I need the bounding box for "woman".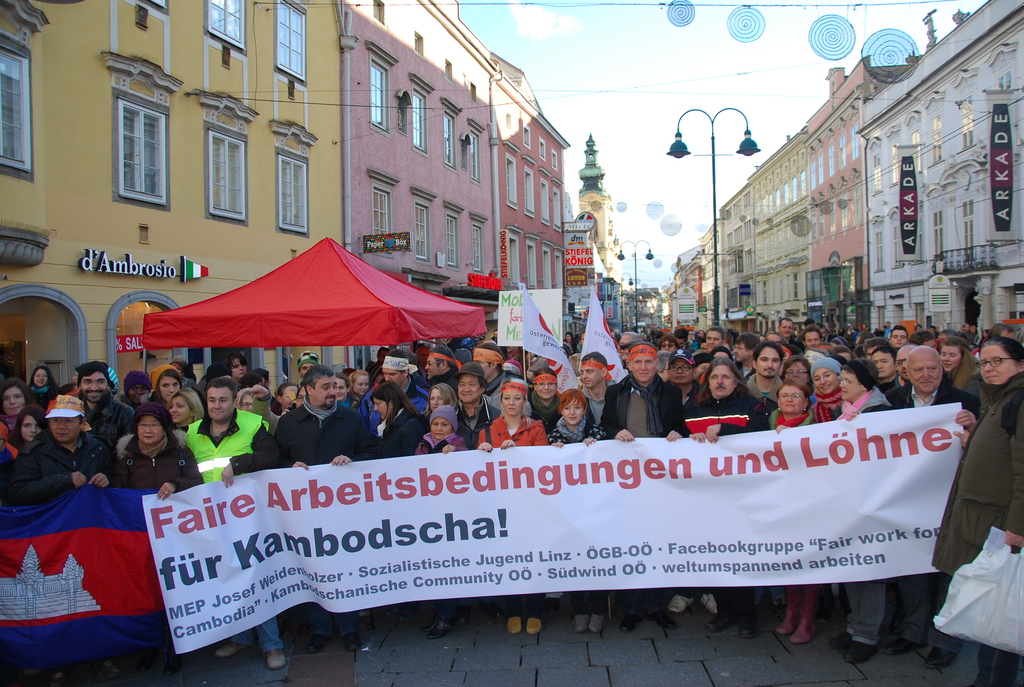
Here it is: locate(929, 335, 1023, 686).
